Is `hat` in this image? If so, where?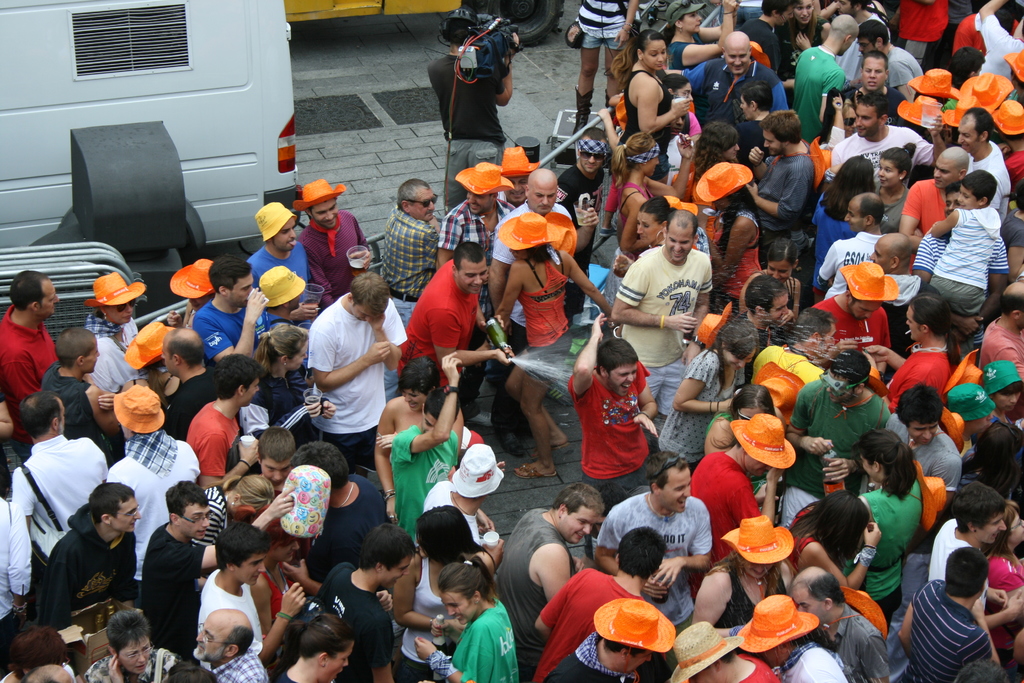
Yes, at Rect(901, 94, 942, 129).
